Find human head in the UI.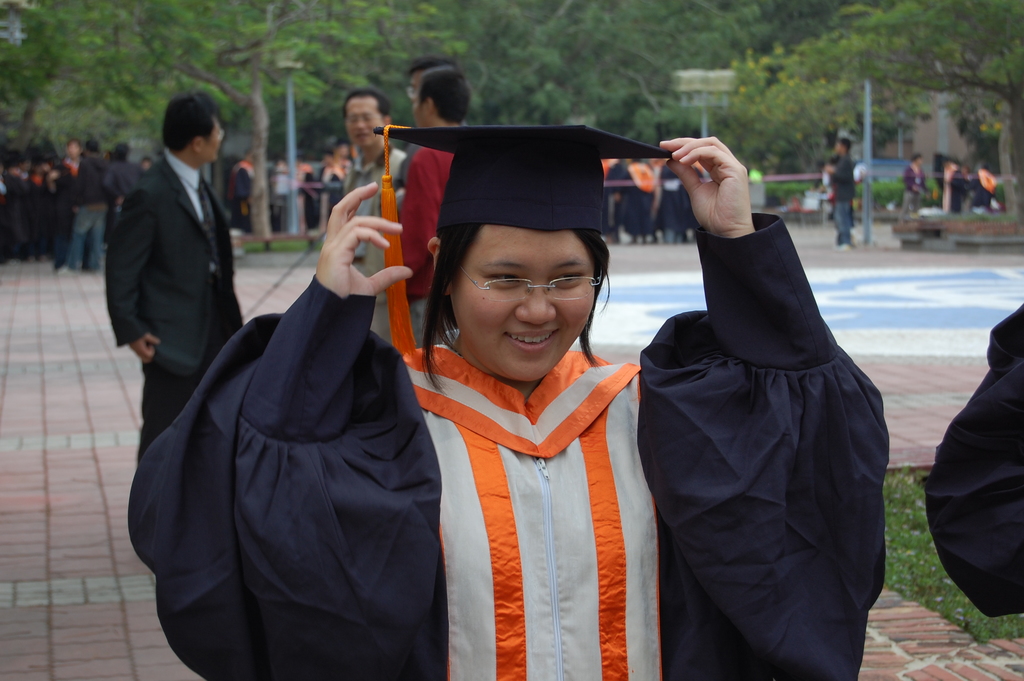
UI element at Rect(342, 88, 390, 146).
